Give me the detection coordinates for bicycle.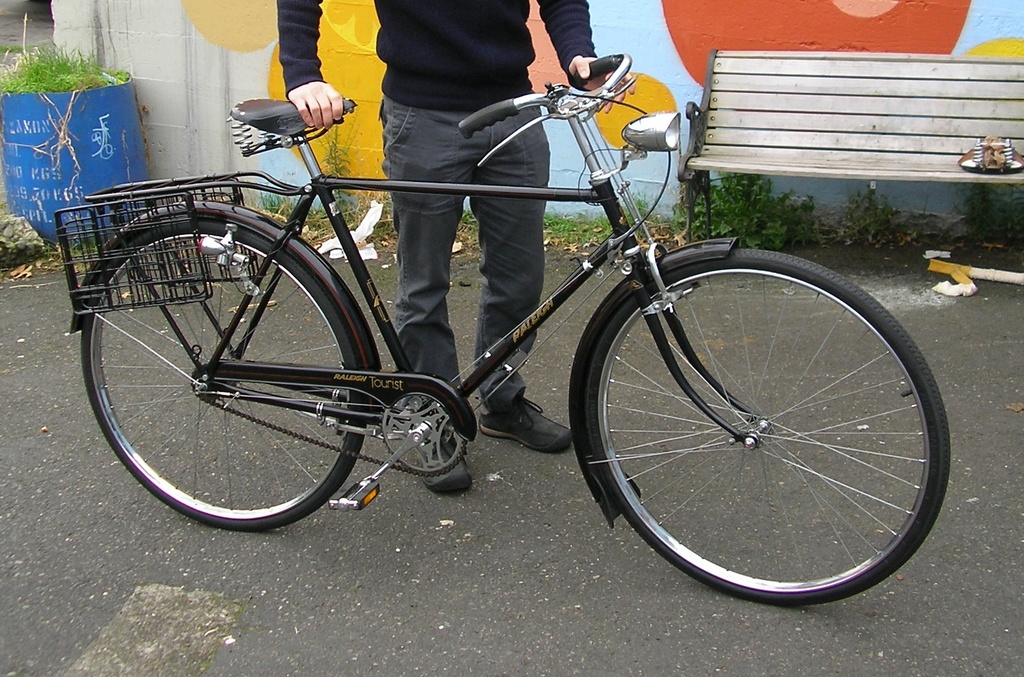
(x1=80, y1=52, x2=952, y2=604).
